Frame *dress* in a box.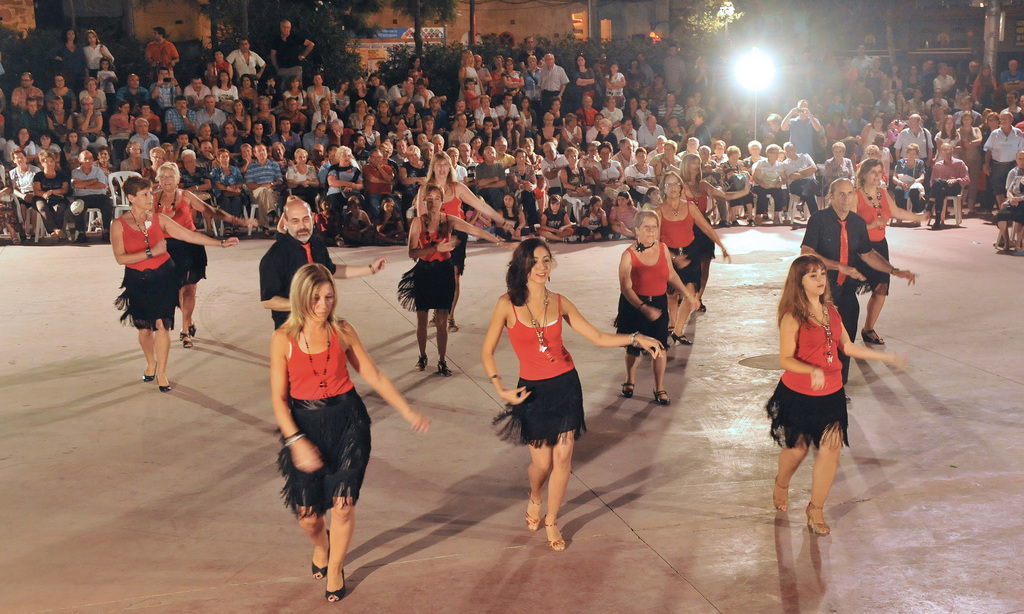
(left=154, top=187, right=204, bottom=284).
